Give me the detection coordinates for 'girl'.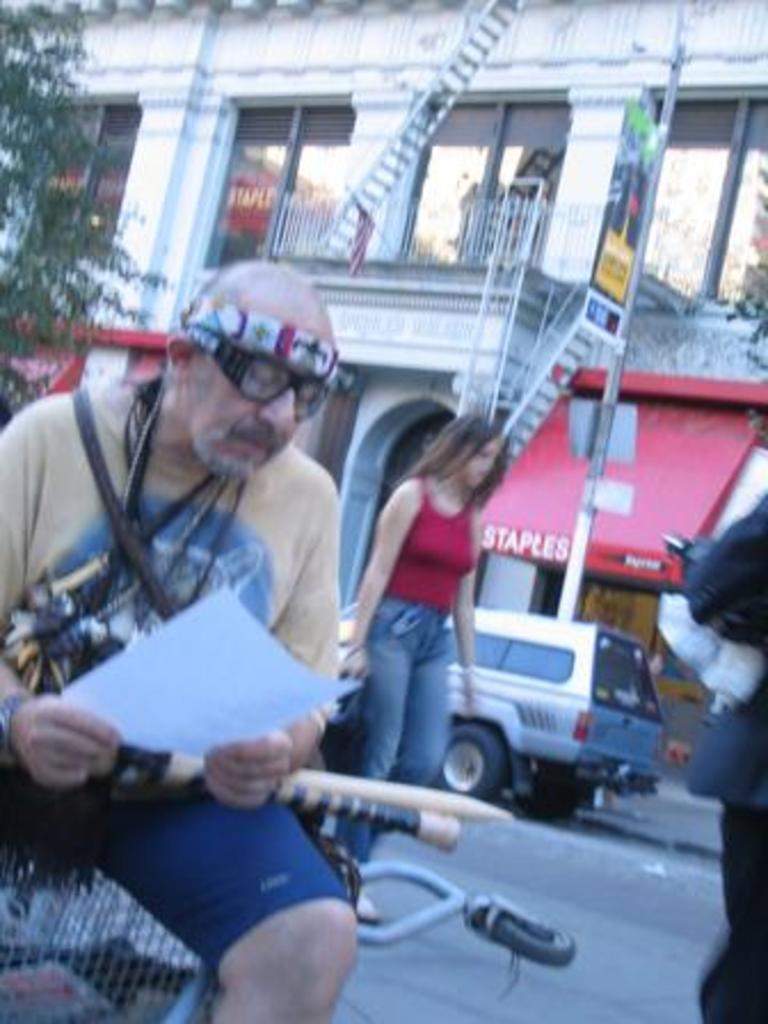
<bbox>331, 411, 507, 926</bbox>.
